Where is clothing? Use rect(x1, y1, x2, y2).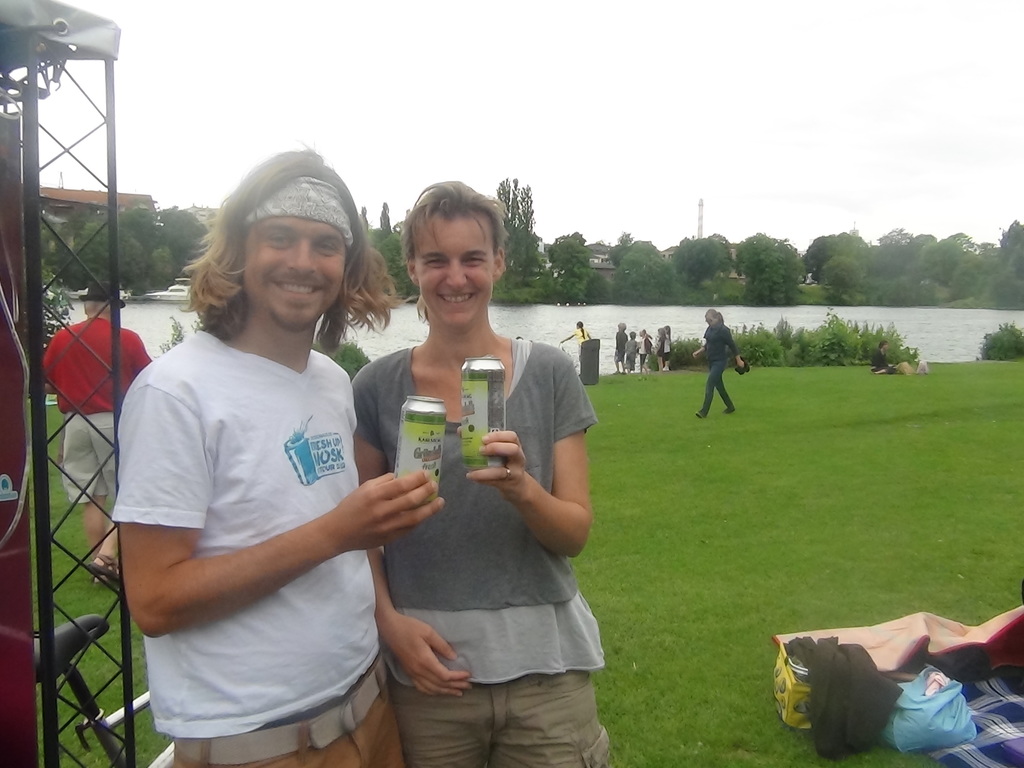
rect(637, 335, 652, 365).
